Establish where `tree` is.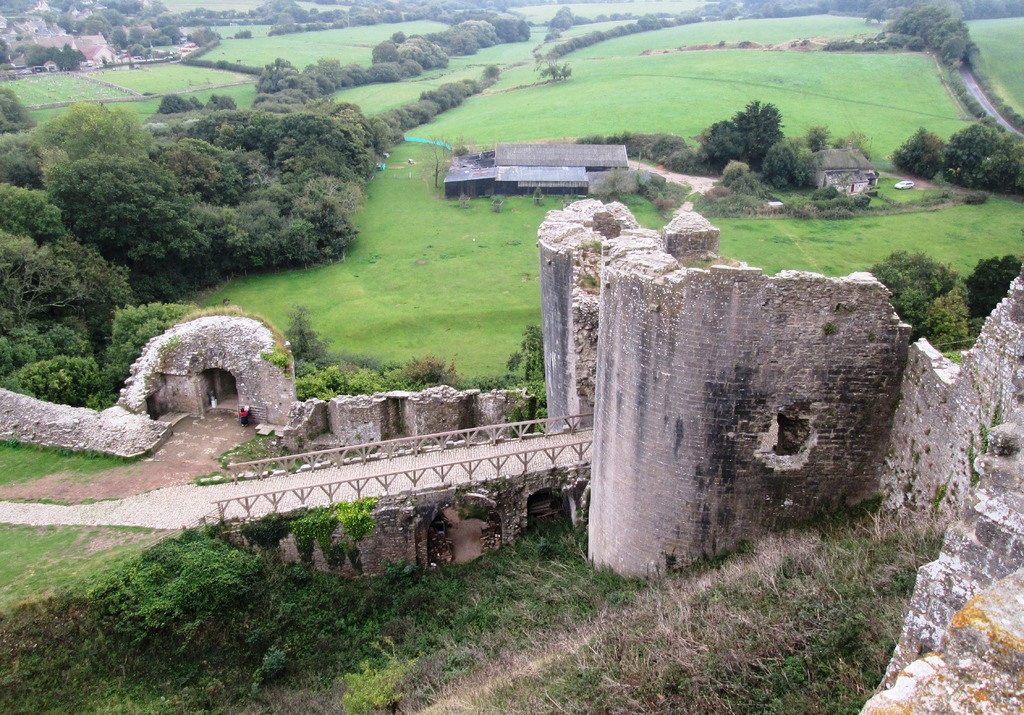
Established at detection(536, 58, 572, 82).
